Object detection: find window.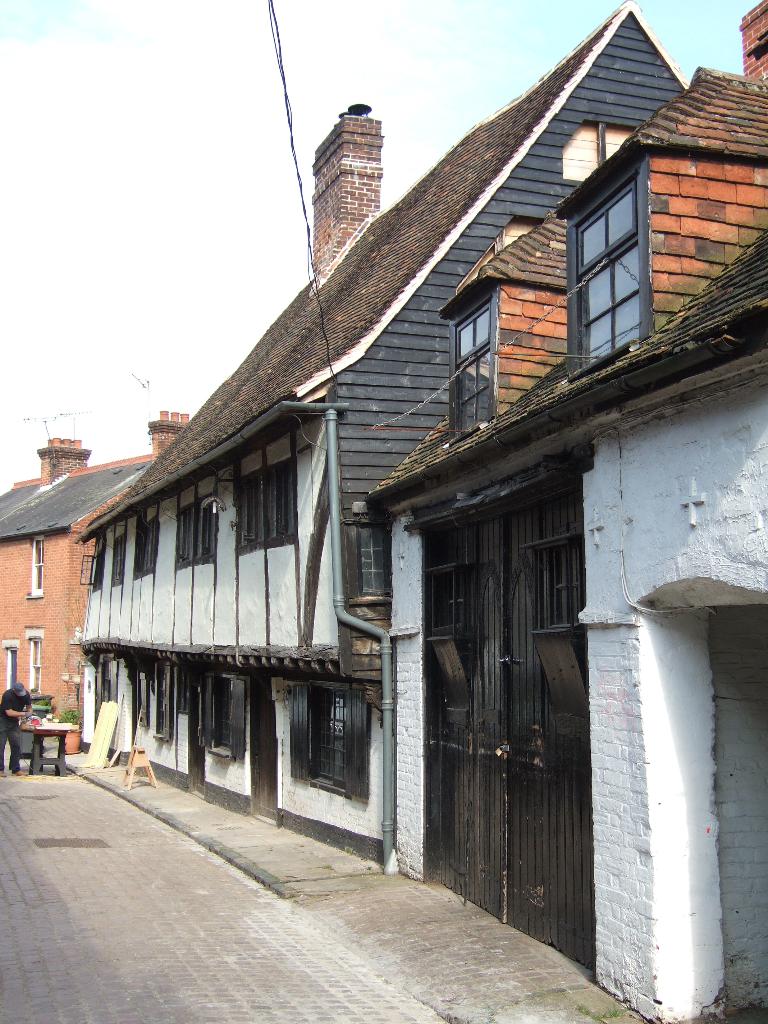
<bbox>130, 505, 160, 579</bbox>.
